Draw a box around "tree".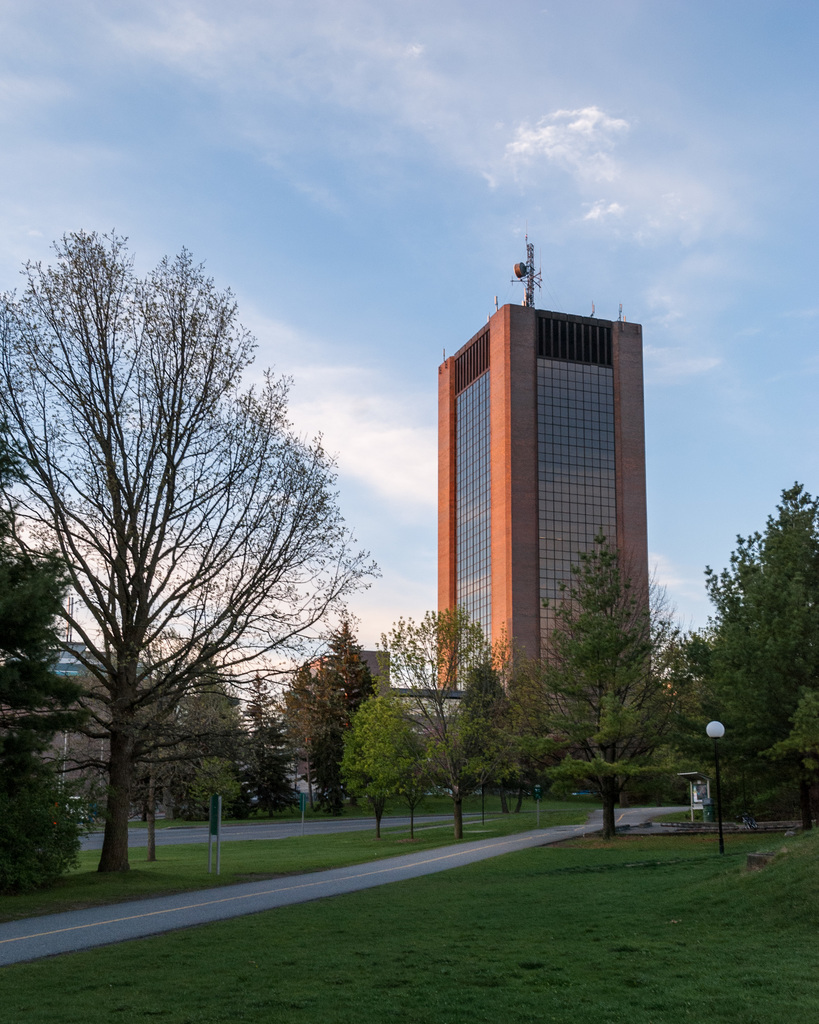
bbox(524, 538, 688, 802).
